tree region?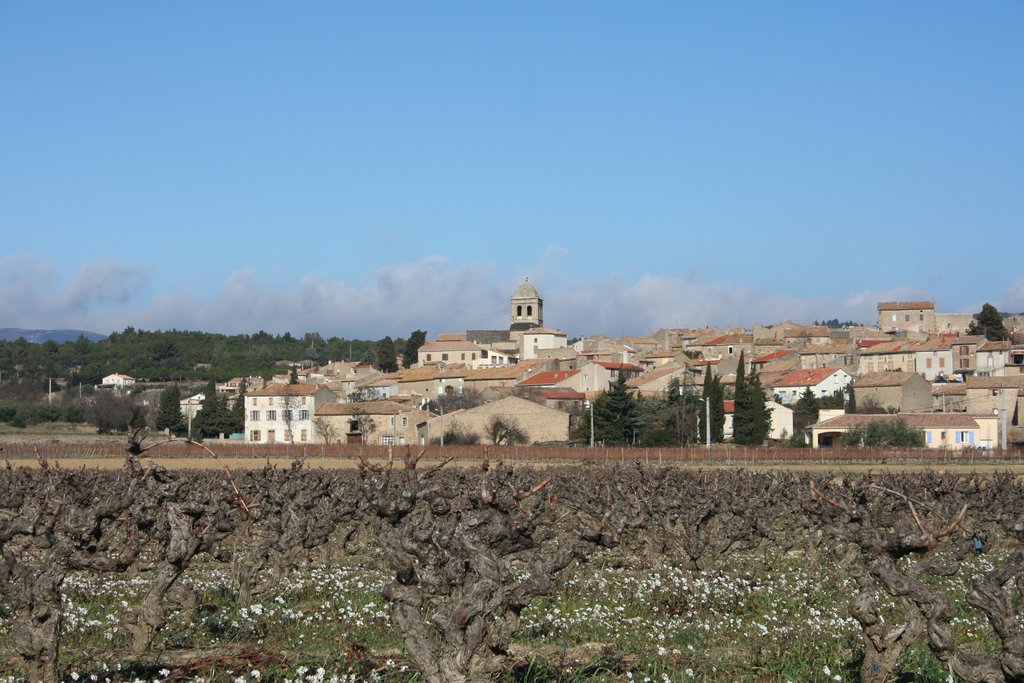
bbox=[401, 331, 427, 368]
